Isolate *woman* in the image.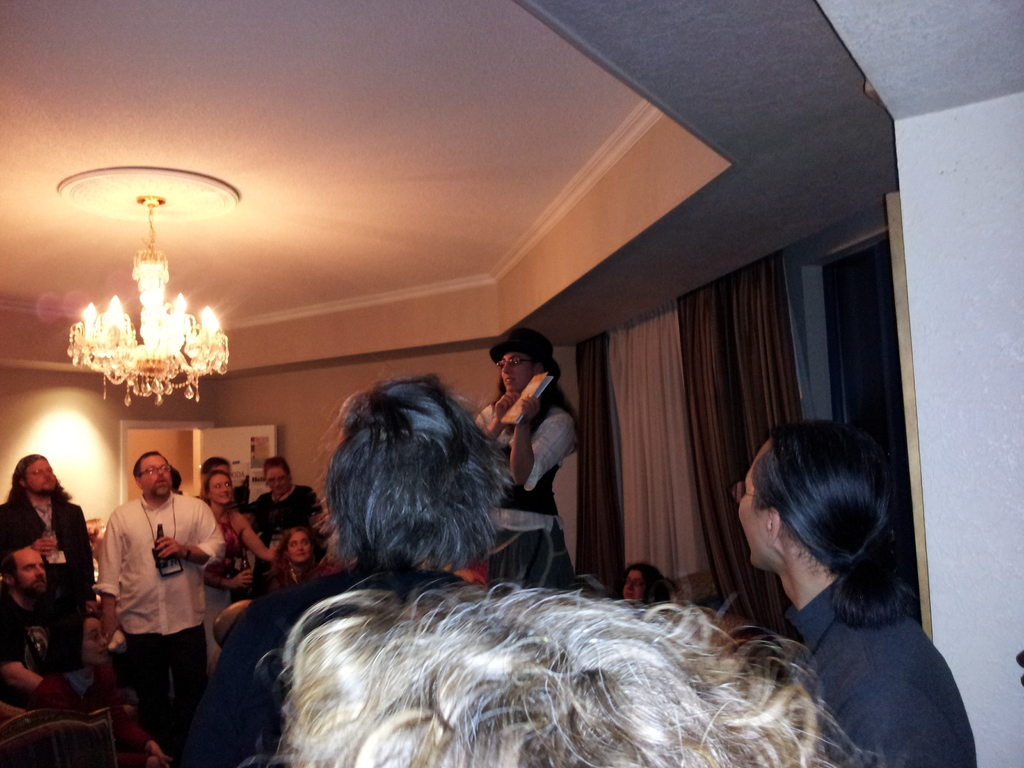
Isolated region: 271, 523, 318, 585.
